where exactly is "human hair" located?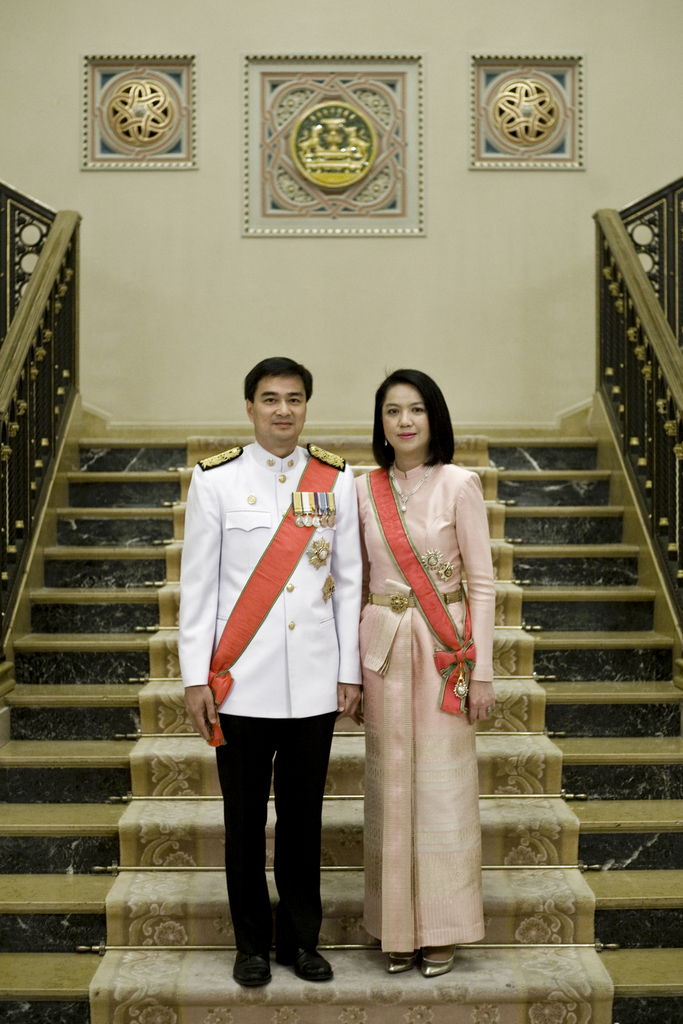
Its bounding box is detection(245, 356, 313, 408).
